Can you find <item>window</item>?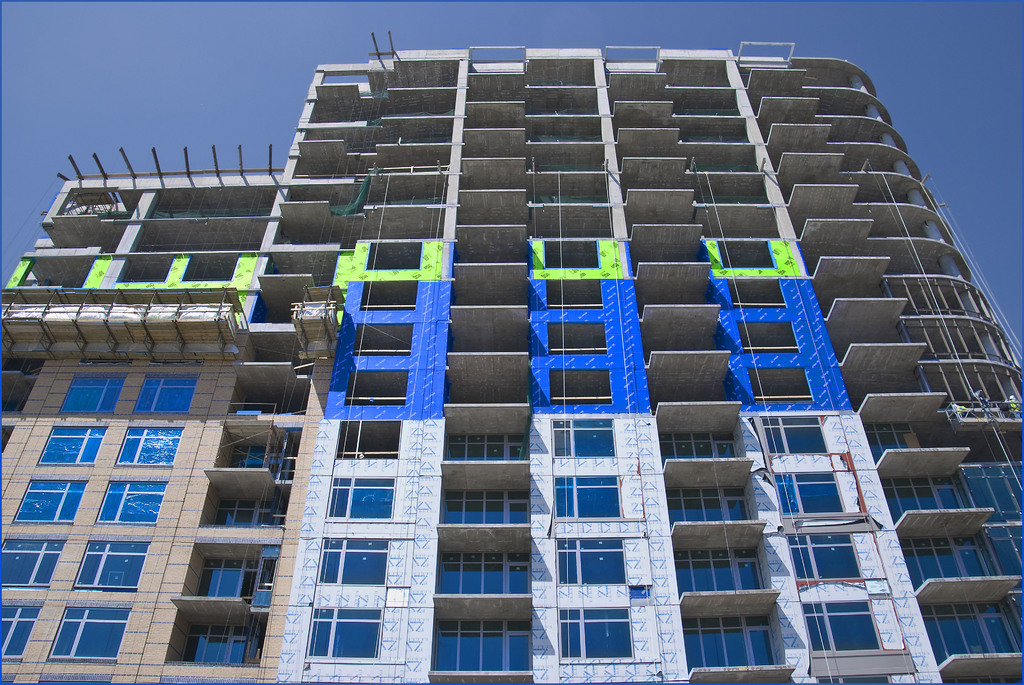
Yes, bounding box: bbox=(95, 480, 170, 529).
